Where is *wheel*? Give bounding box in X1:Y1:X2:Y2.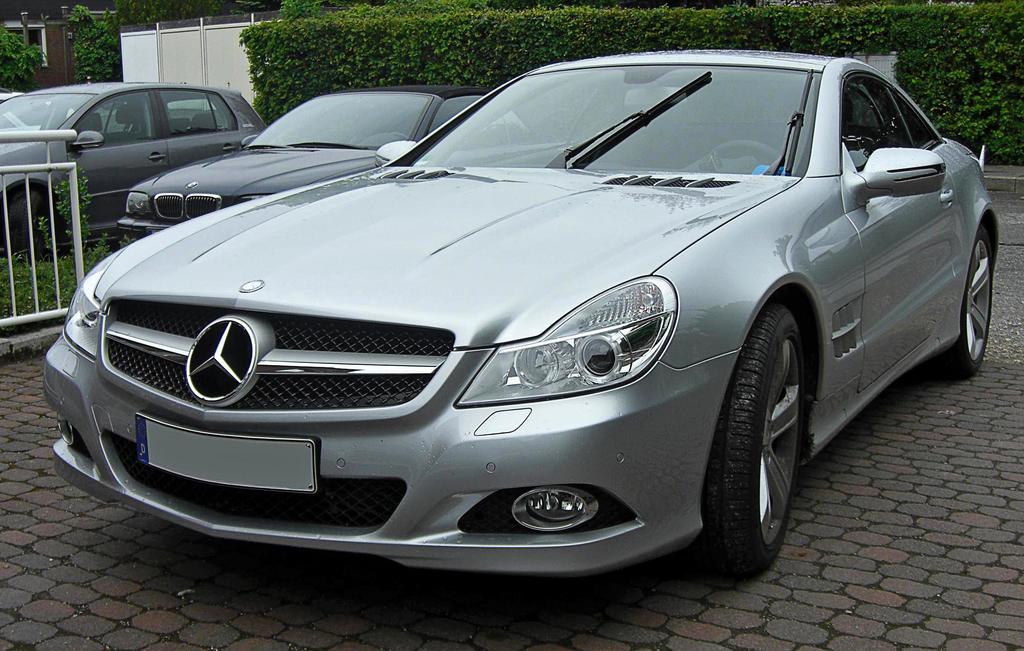
7:194:62:257.
